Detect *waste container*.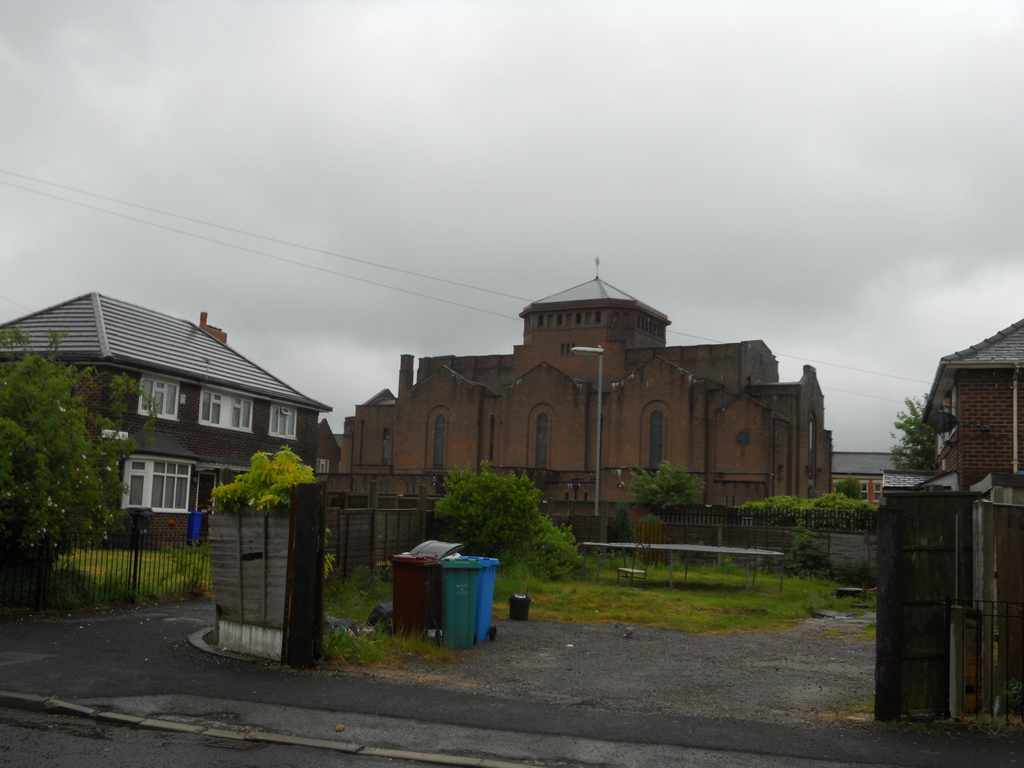
Detected at x1=433, y1=547, x2=486, y2=647.
